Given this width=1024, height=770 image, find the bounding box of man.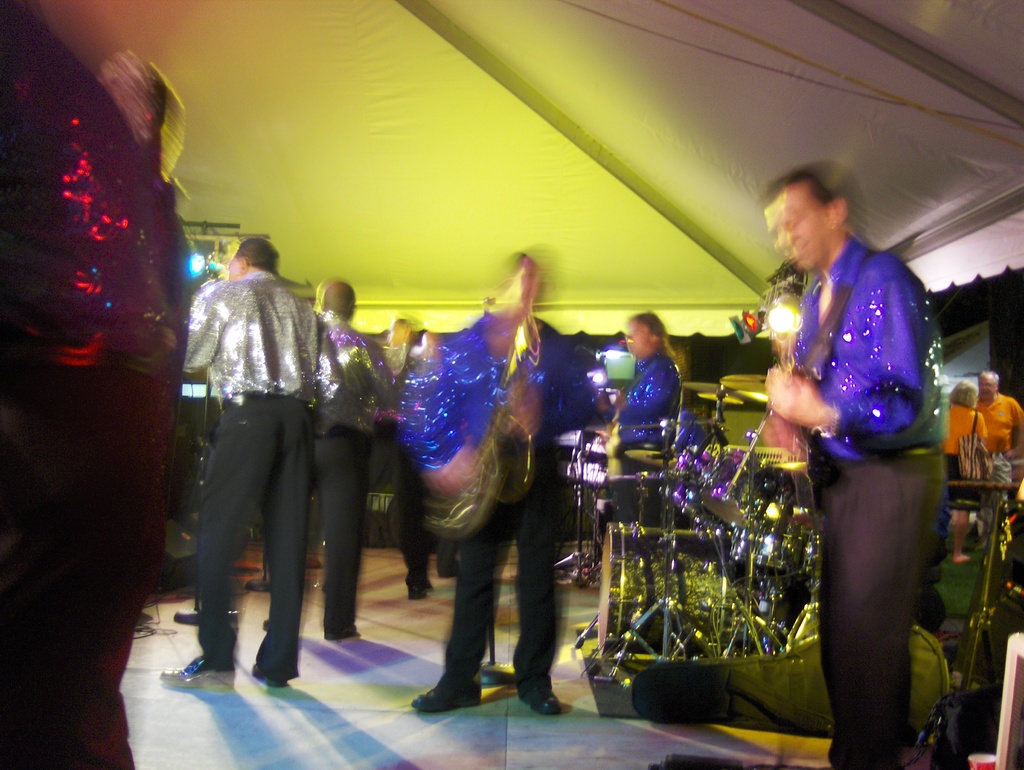
BBox(258, 273, 391, 645).
